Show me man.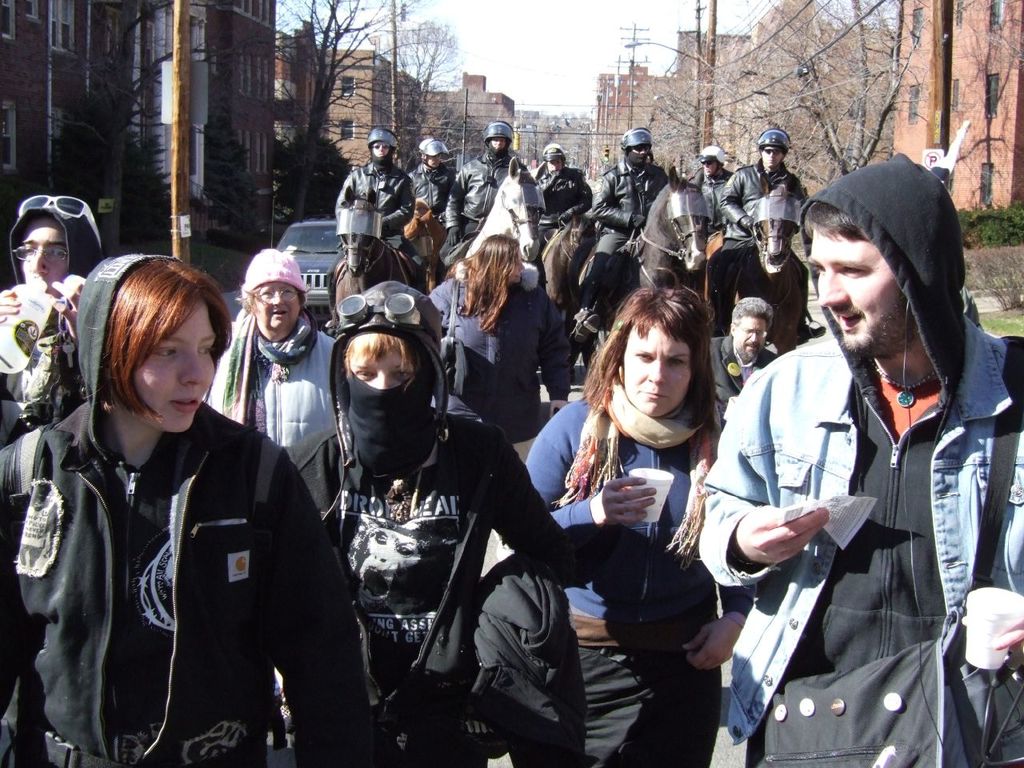
man is here: BBox(574, 129, 676, 344).
